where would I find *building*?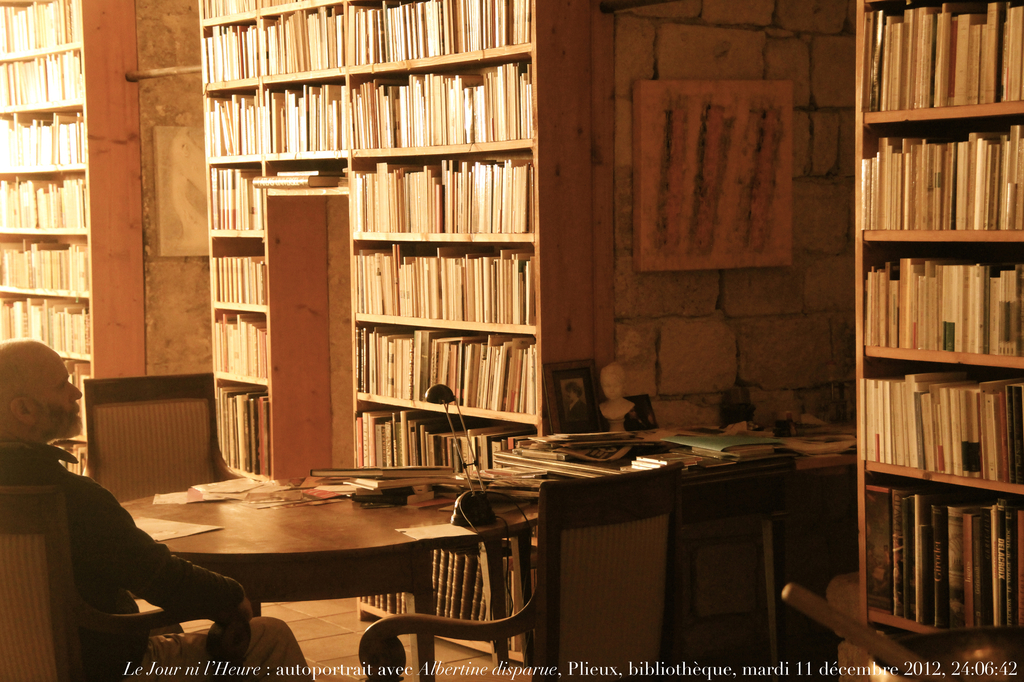
At rect(0, 0, 1023, 681).
